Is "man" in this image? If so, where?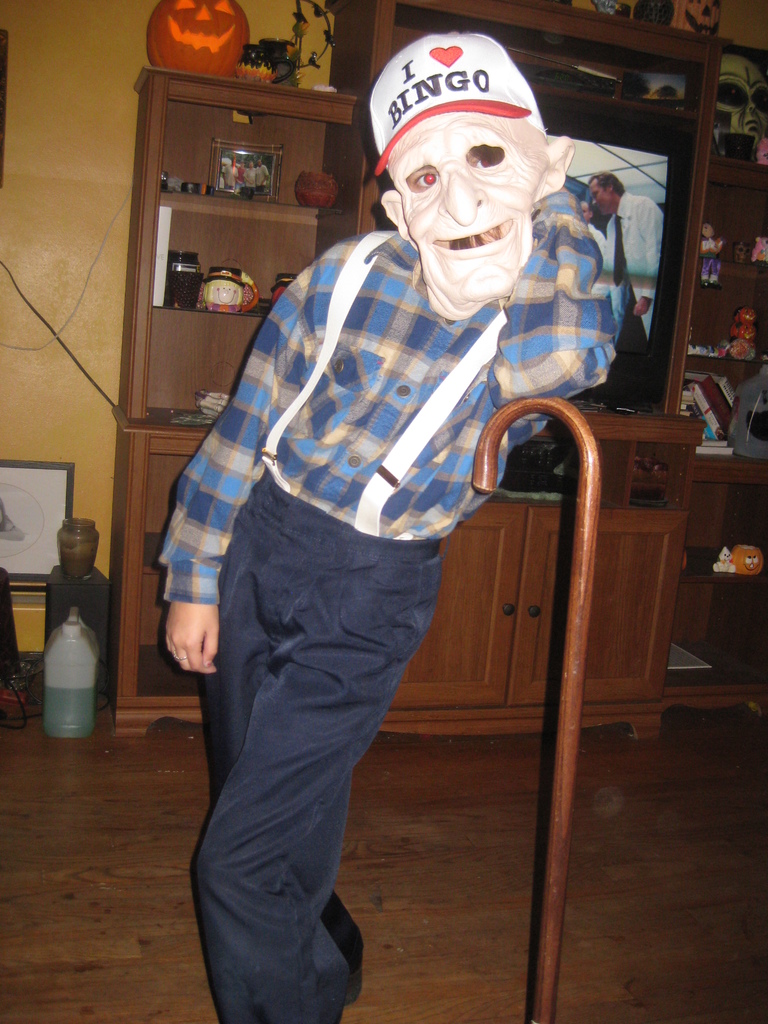
Yes, at 157:35:618:1023.
